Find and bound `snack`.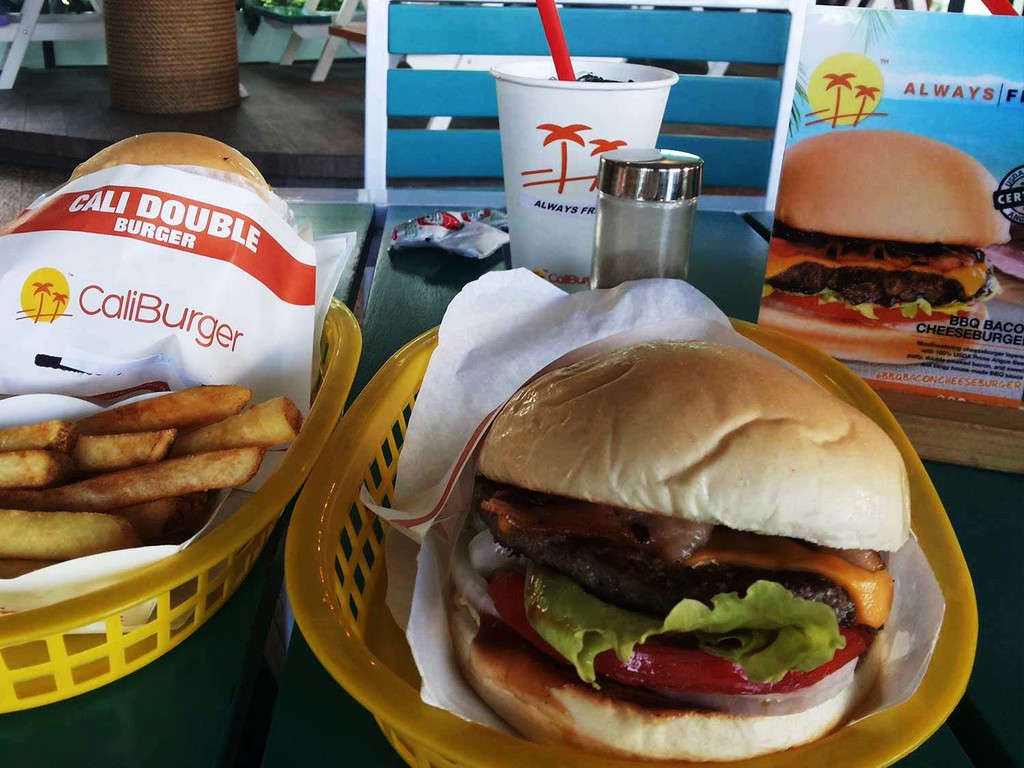
Bound: pyautogui.locateOnScreen(758, 130, 1010, 362).
